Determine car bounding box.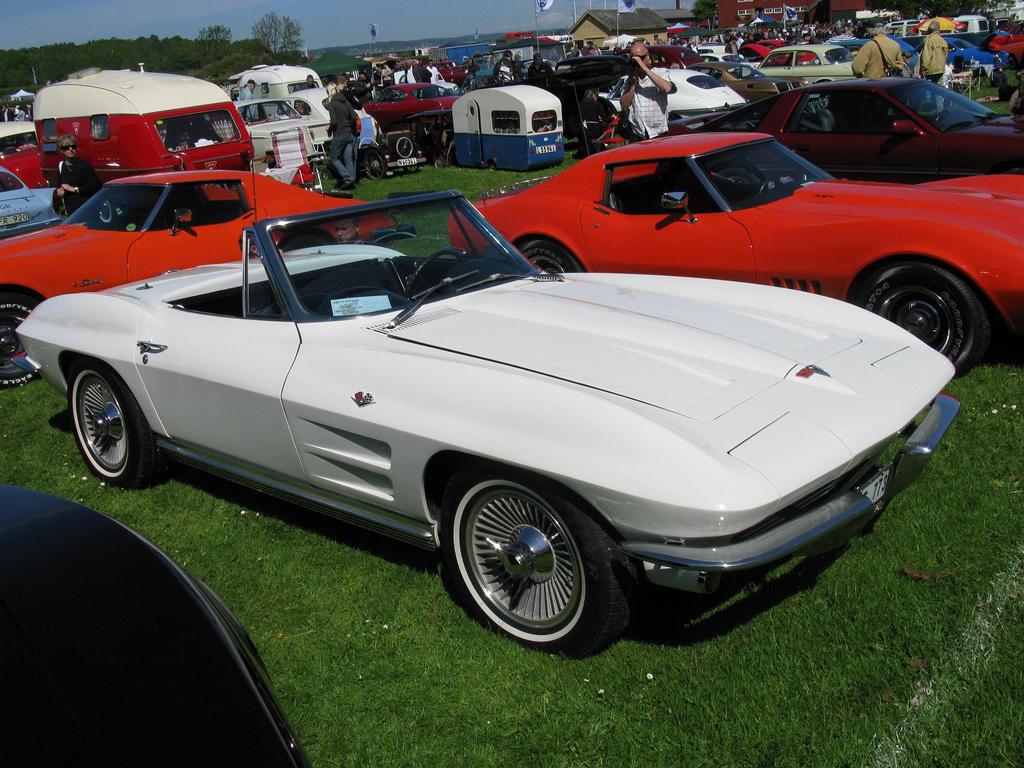
Determined: <box>0,164,68,241</box>.
